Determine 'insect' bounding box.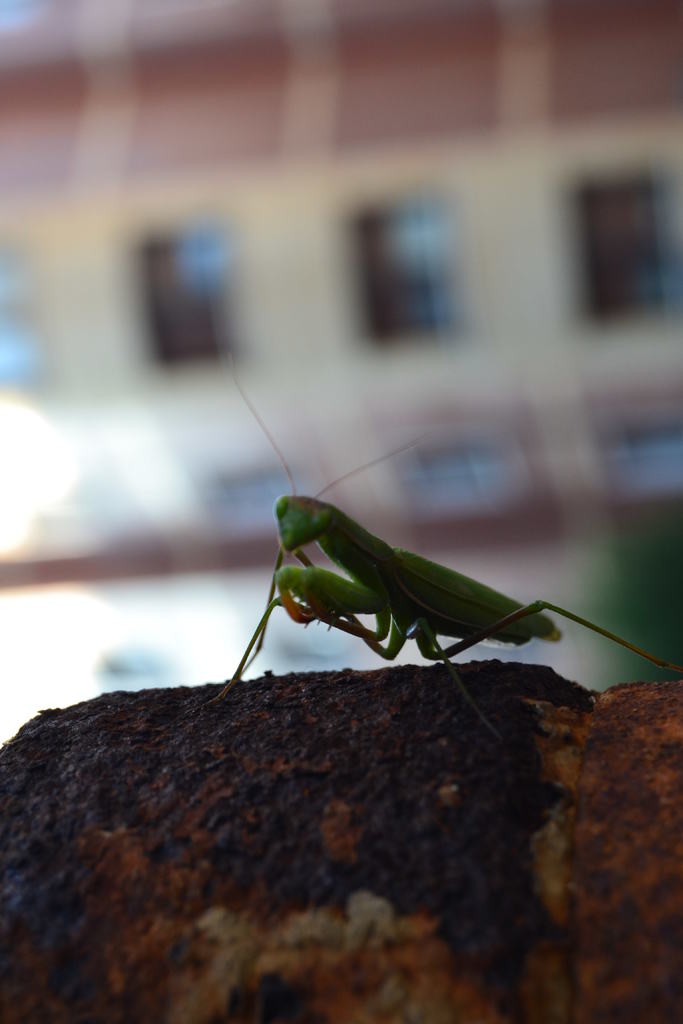
Determined: <box>215,383,679,749</box>.
